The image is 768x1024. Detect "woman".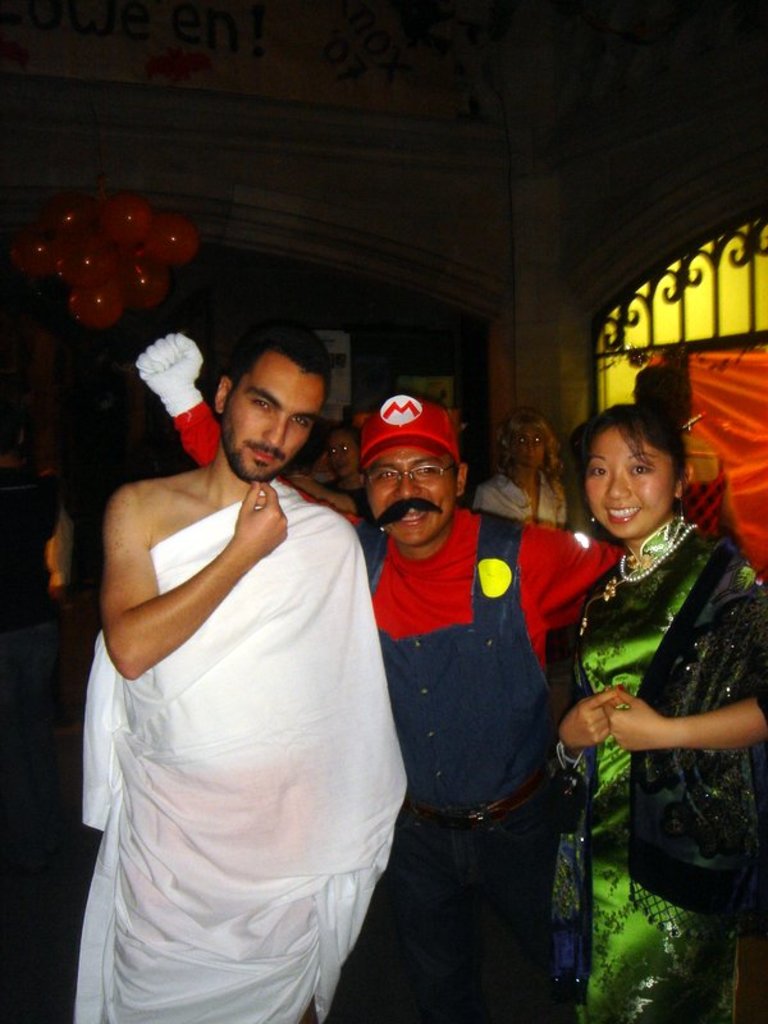
Detection: (538, 366, 754, 970).
